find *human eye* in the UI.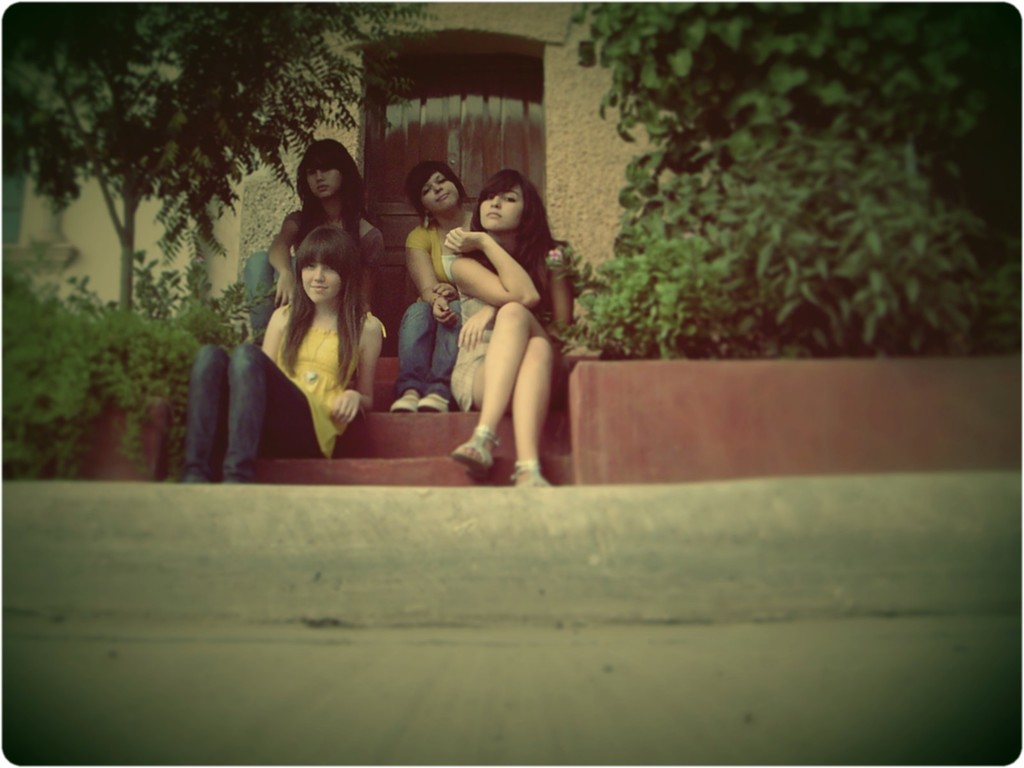
UI element at <region>422, 186, 431, 196</region>.
